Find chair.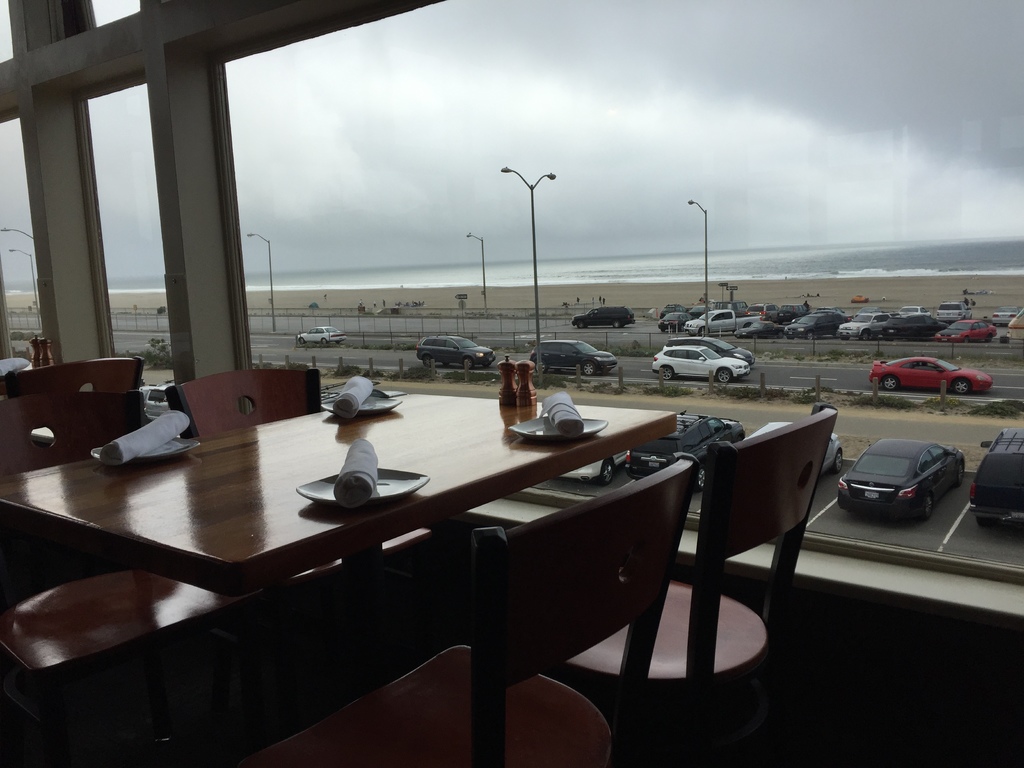
BBox(242, 446, 708, 767).
